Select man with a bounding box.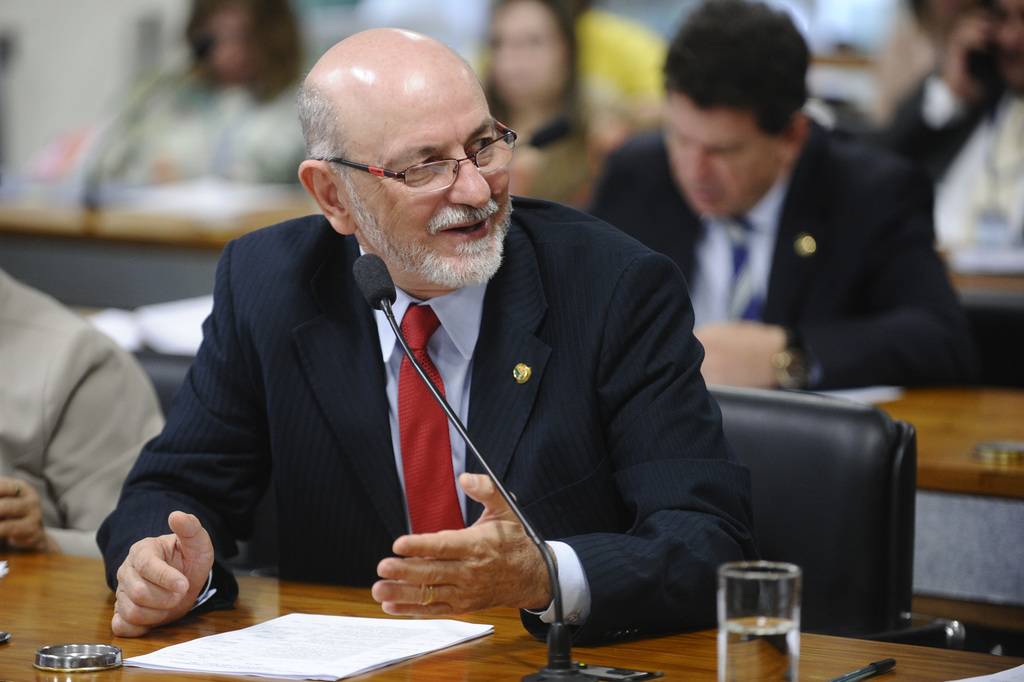
(x1=90, y1=20, x2=757, y2=644).
